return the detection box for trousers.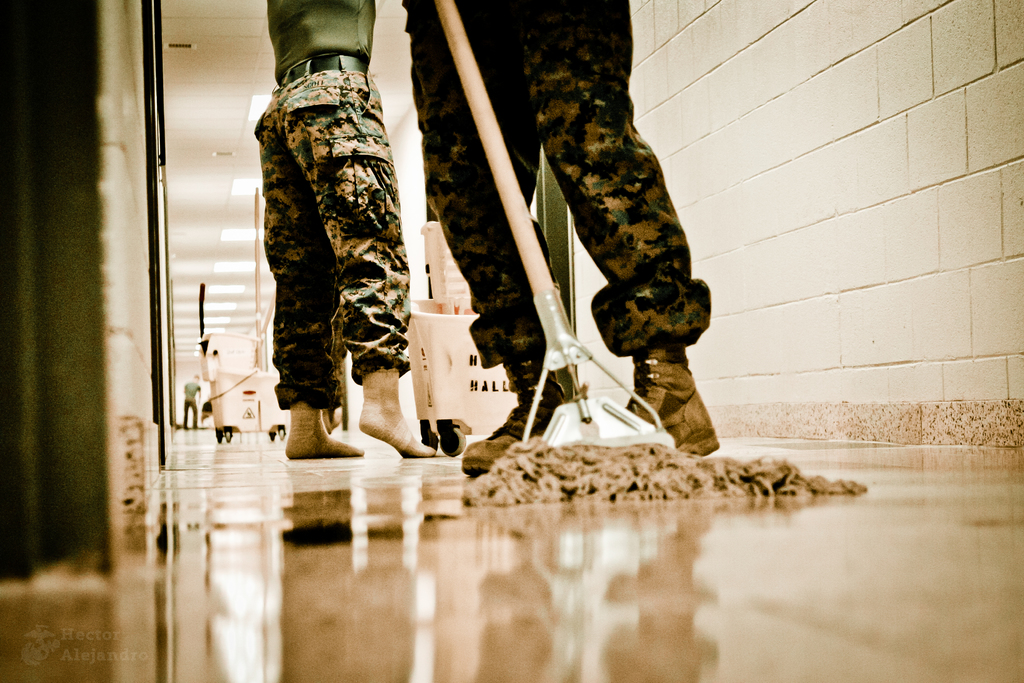
x1=250, y1=72, x2=405, y2=445.
